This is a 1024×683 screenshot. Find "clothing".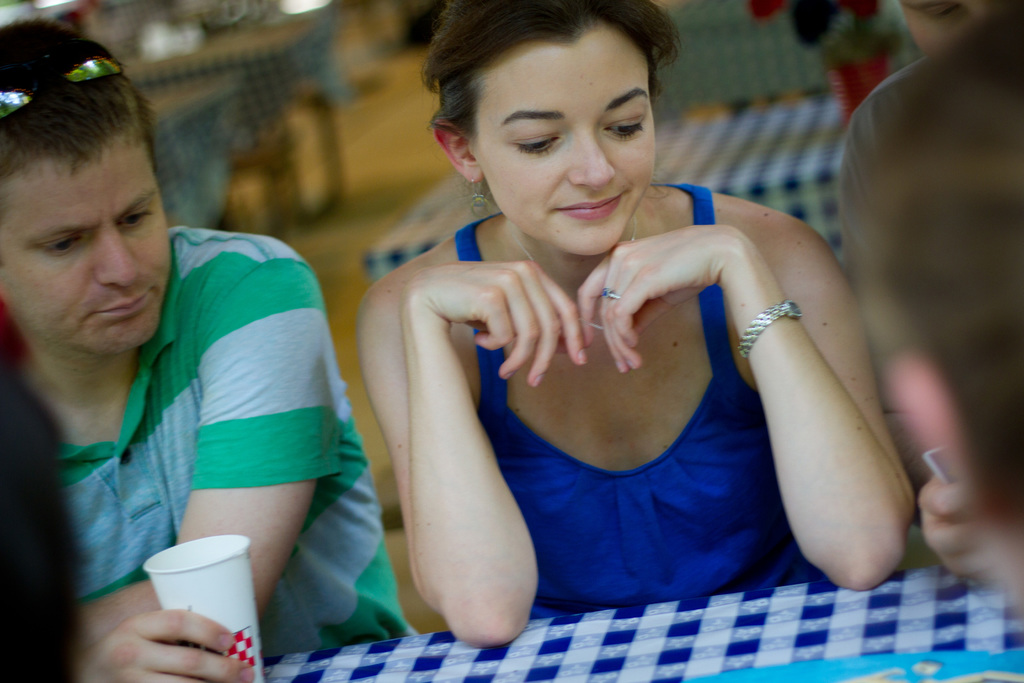
Bounding box: box=[825, 50, 939, 375].
